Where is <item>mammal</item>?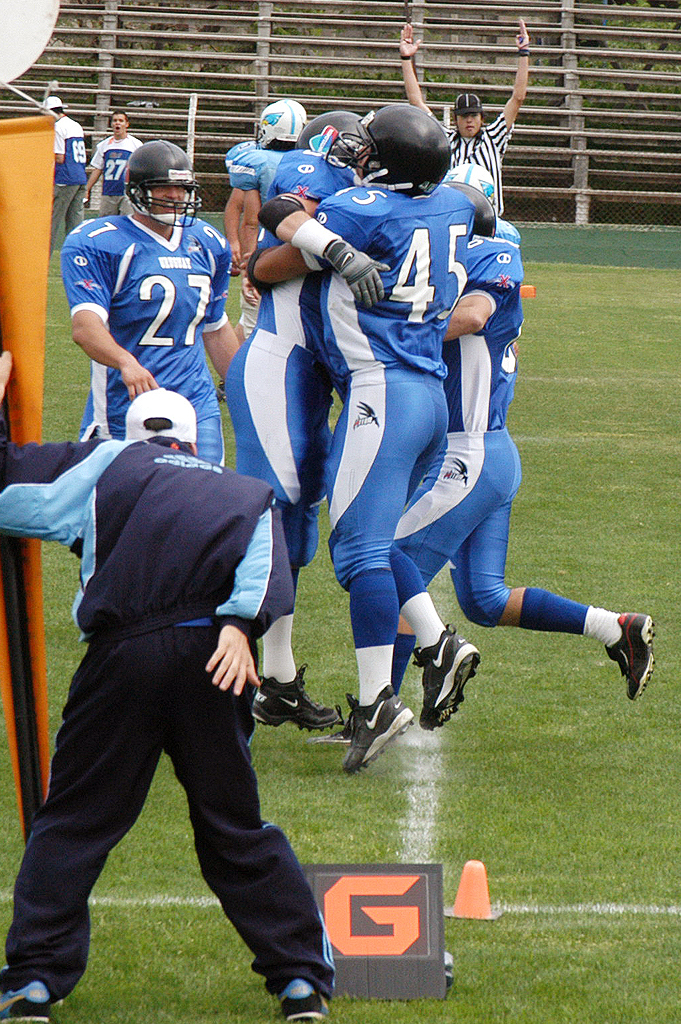
37 97 88 250.
